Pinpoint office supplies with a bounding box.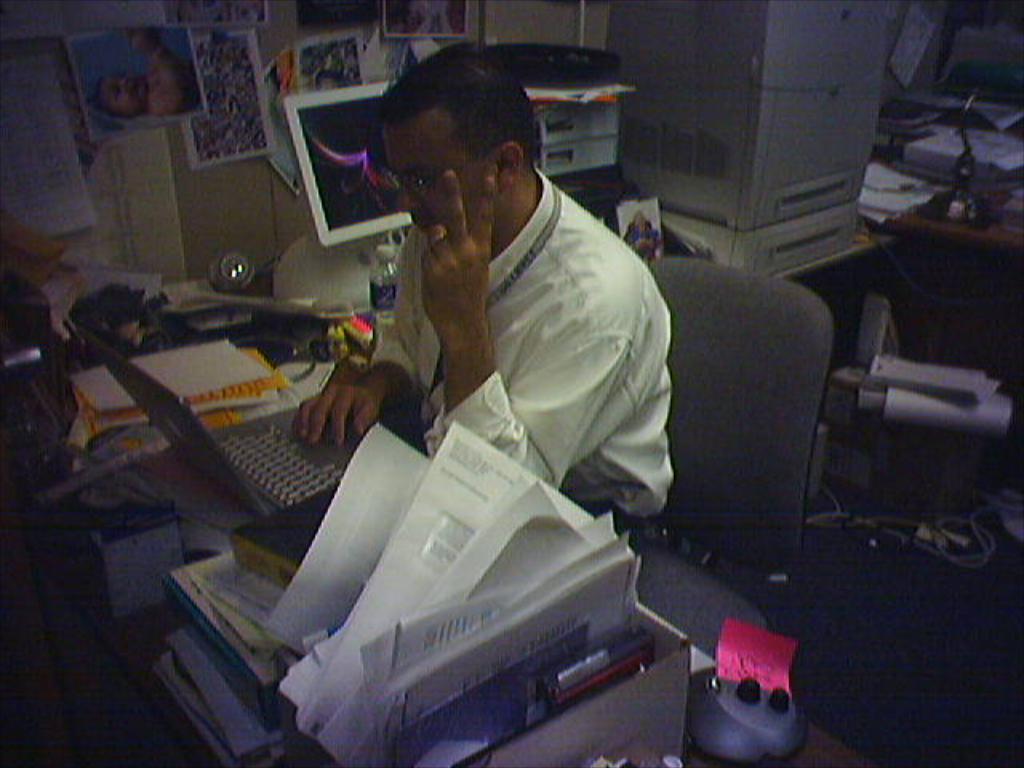
<box>626,253,827,666</box>.
